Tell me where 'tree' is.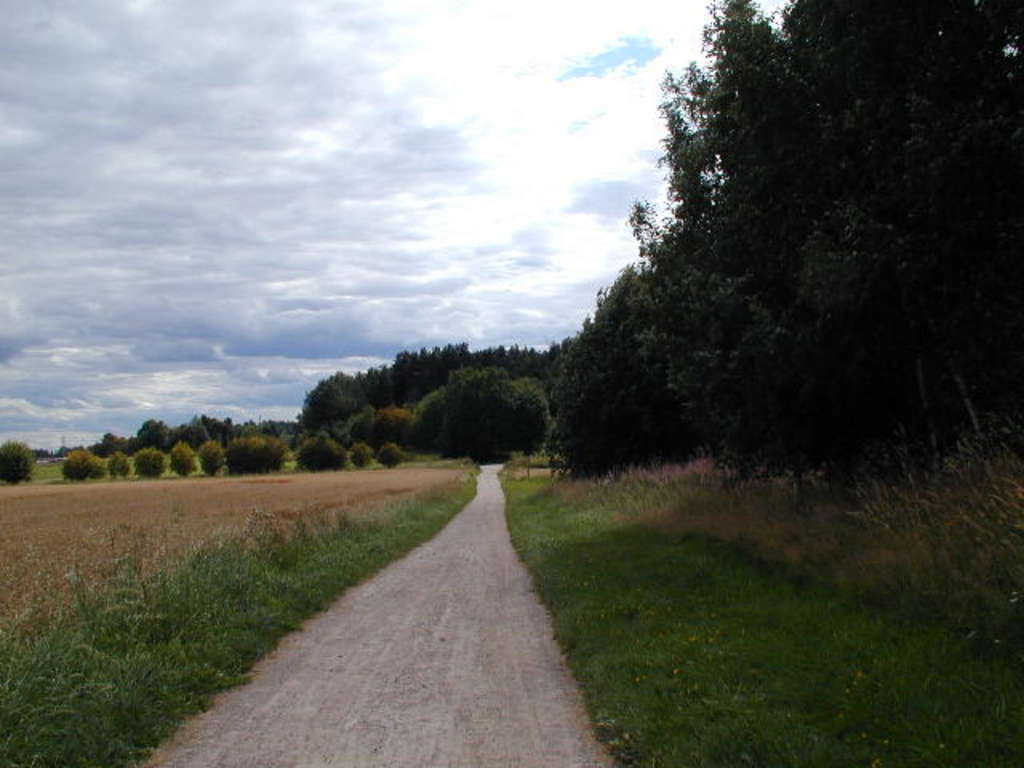
'tree' is at [x1=67, y1=450, x2=104, y2=478].
